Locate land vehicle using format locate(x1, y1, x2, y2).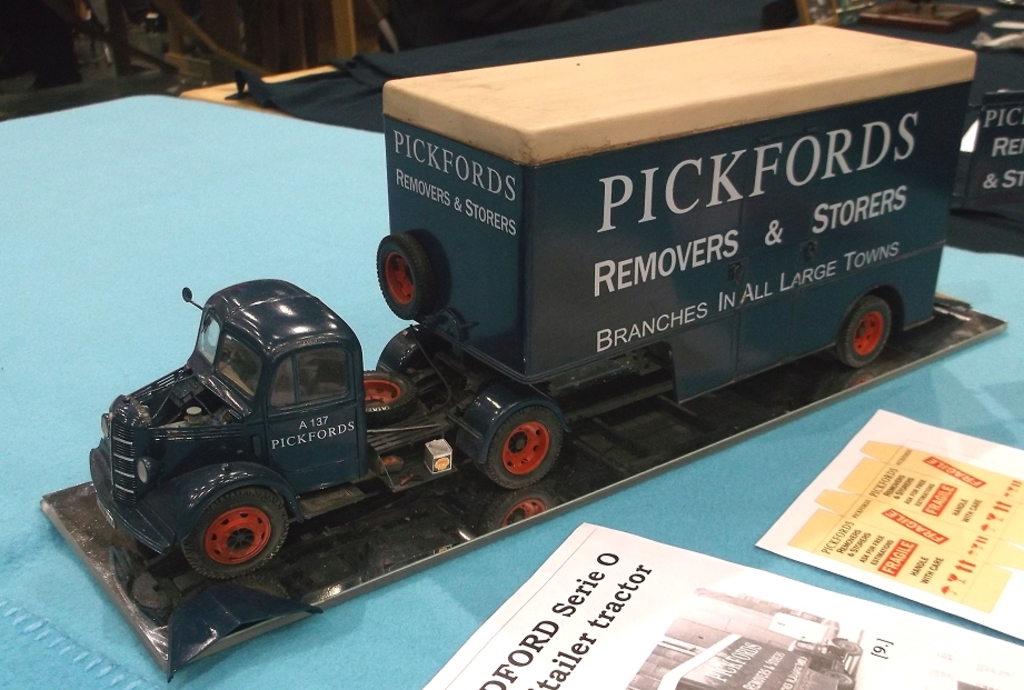
locate(80, 21, 925, 618).
